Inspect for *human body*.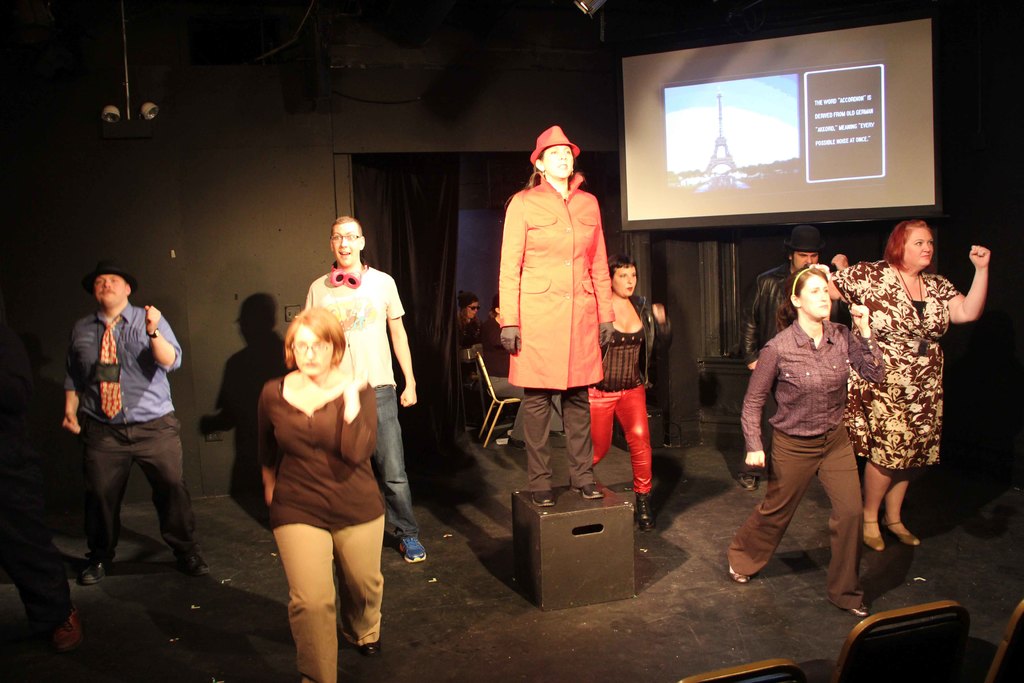
Inspection: [left=255, top=371, right=387, bottom=682].
